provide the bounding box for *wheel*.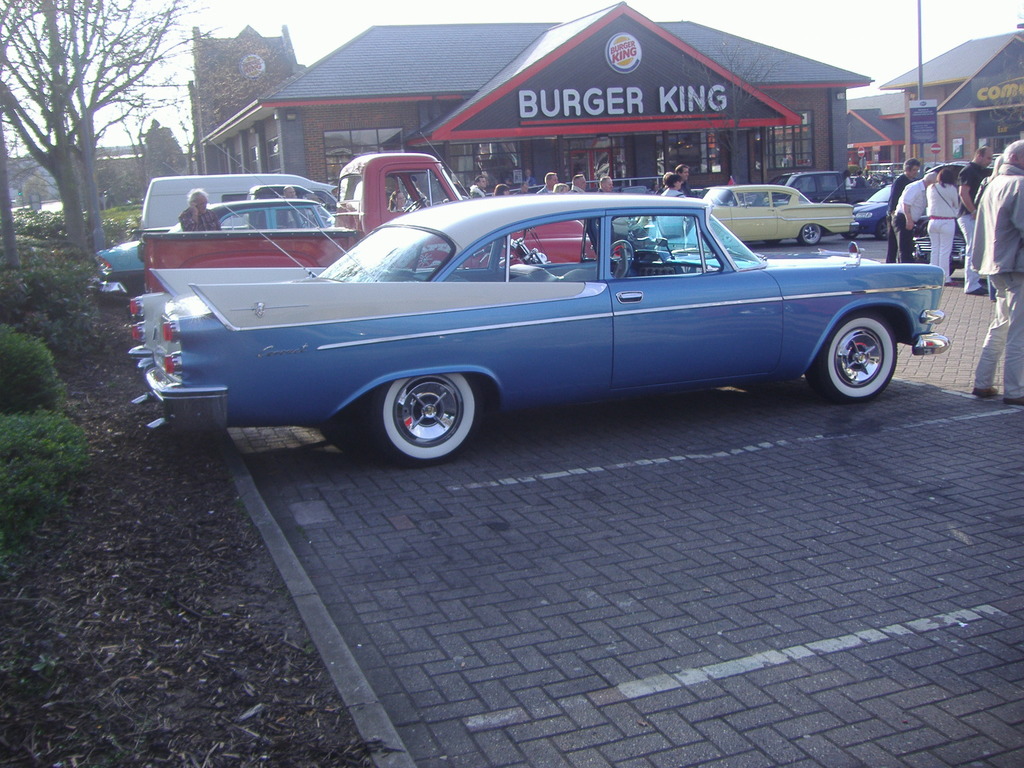
(767,238,781,244).
